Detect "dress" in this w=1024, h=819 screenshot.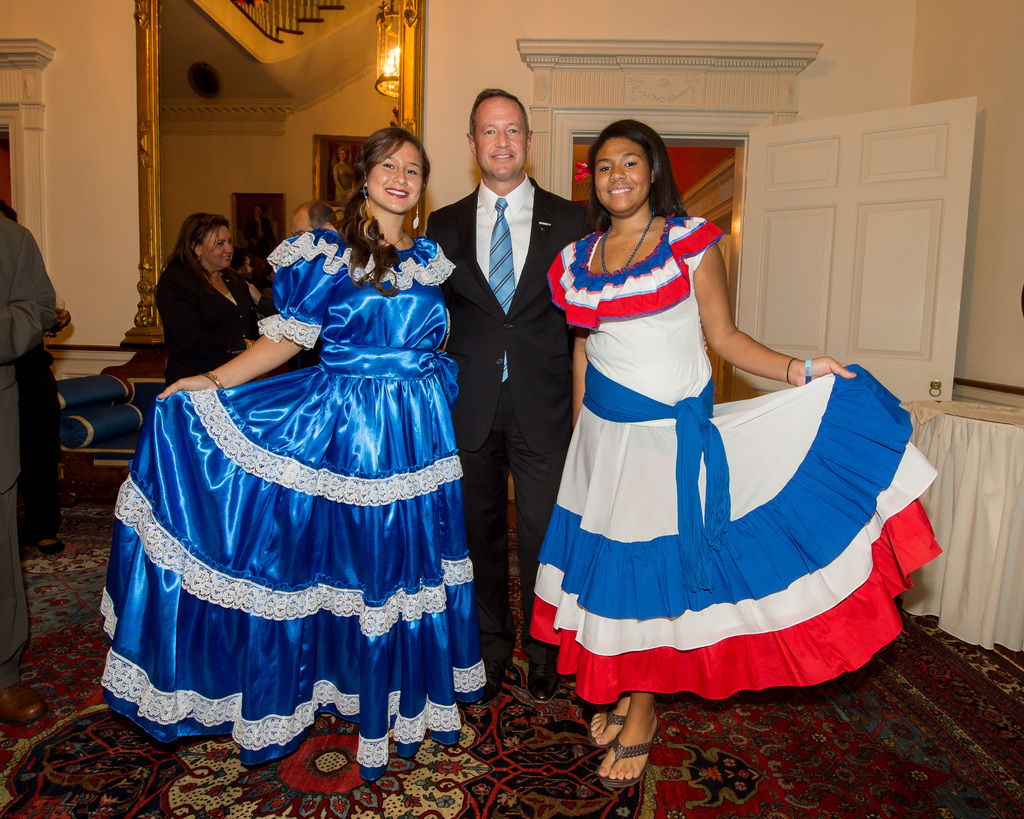
Detection: 543,218,942,703.
